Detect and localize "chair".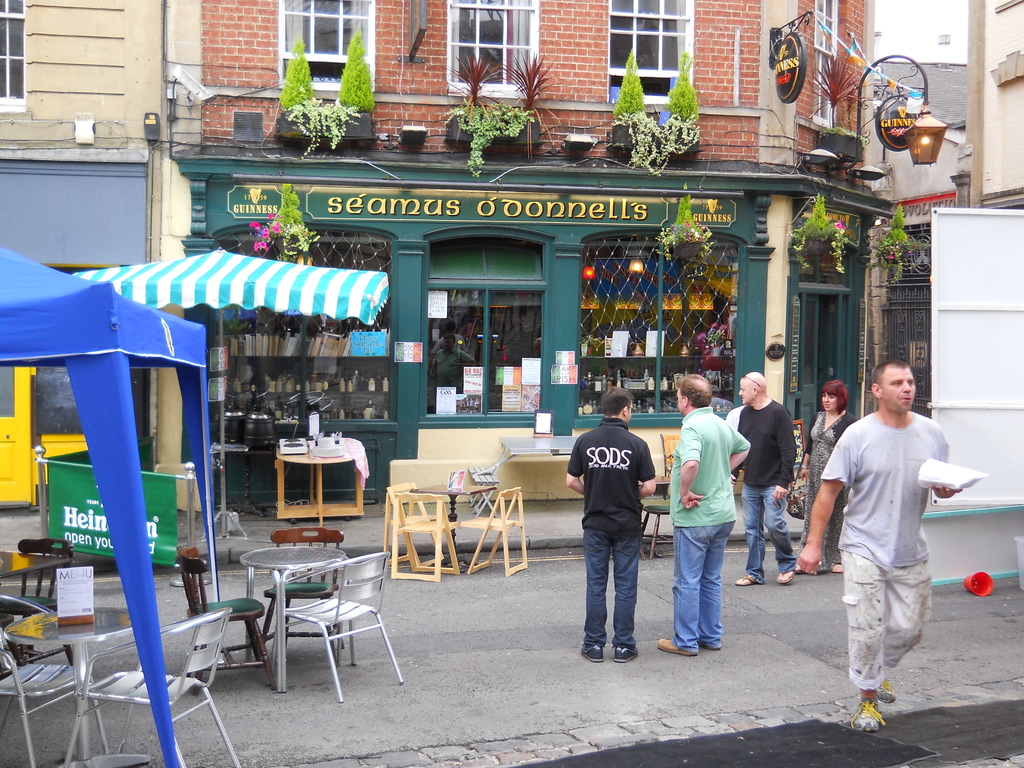
Localized at box=[273, 554, 401, 703].
